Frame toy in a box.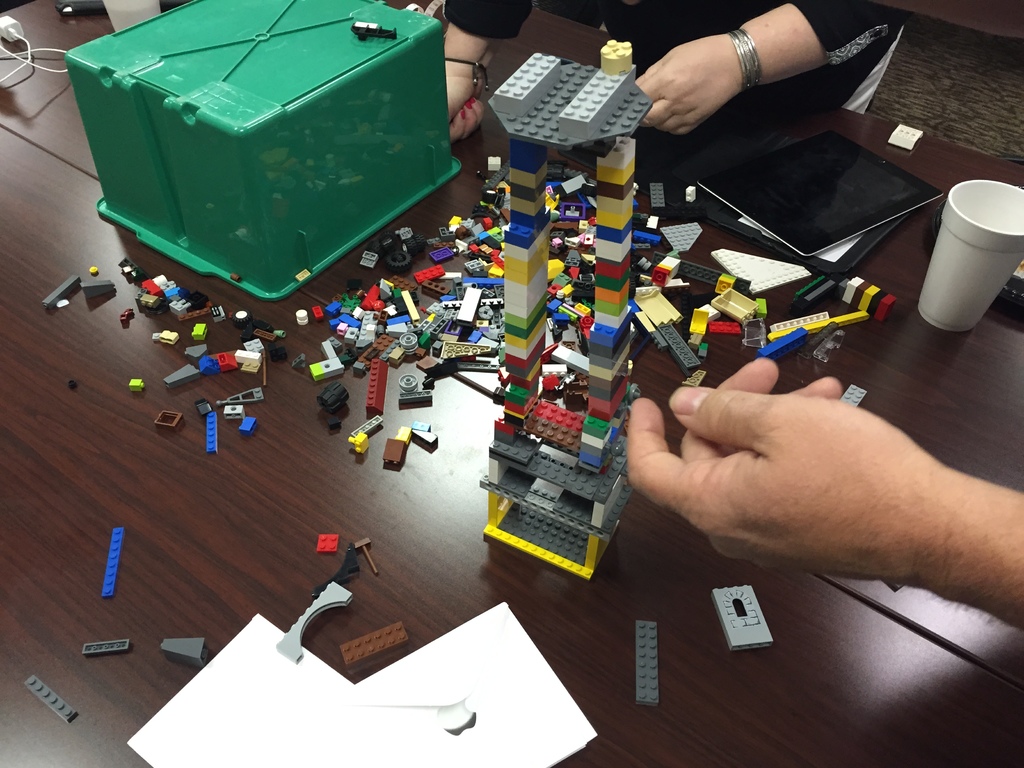
[x1=161, y1=641, x2=206, y2=667].
